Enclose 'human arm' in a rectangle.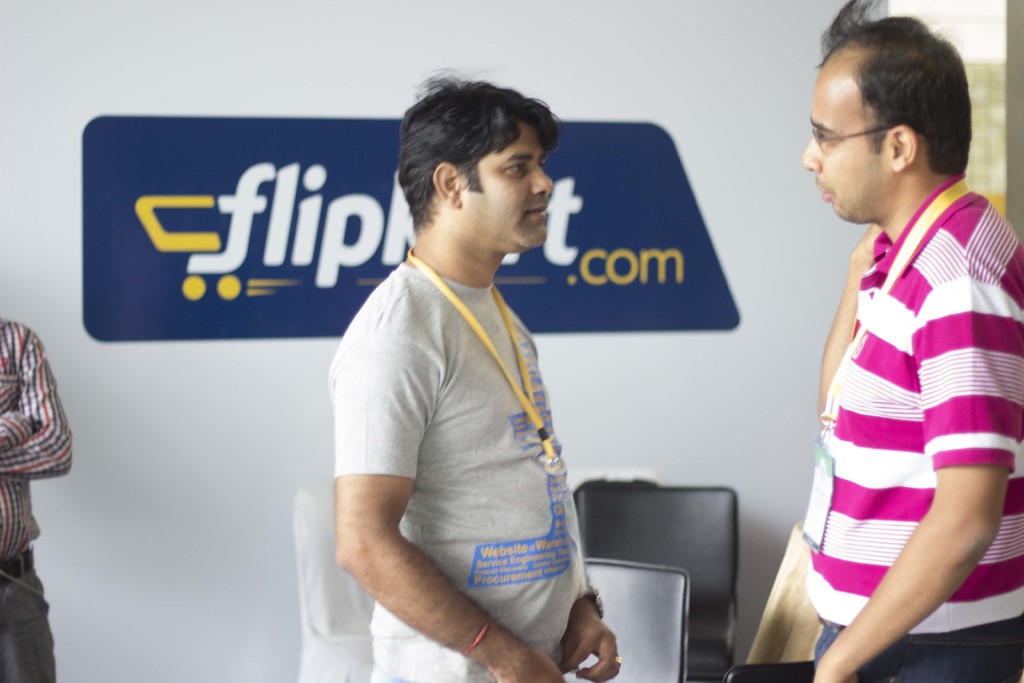
{"x1": 554, "y1": 524, "x2": 627, "y2": 679}.
